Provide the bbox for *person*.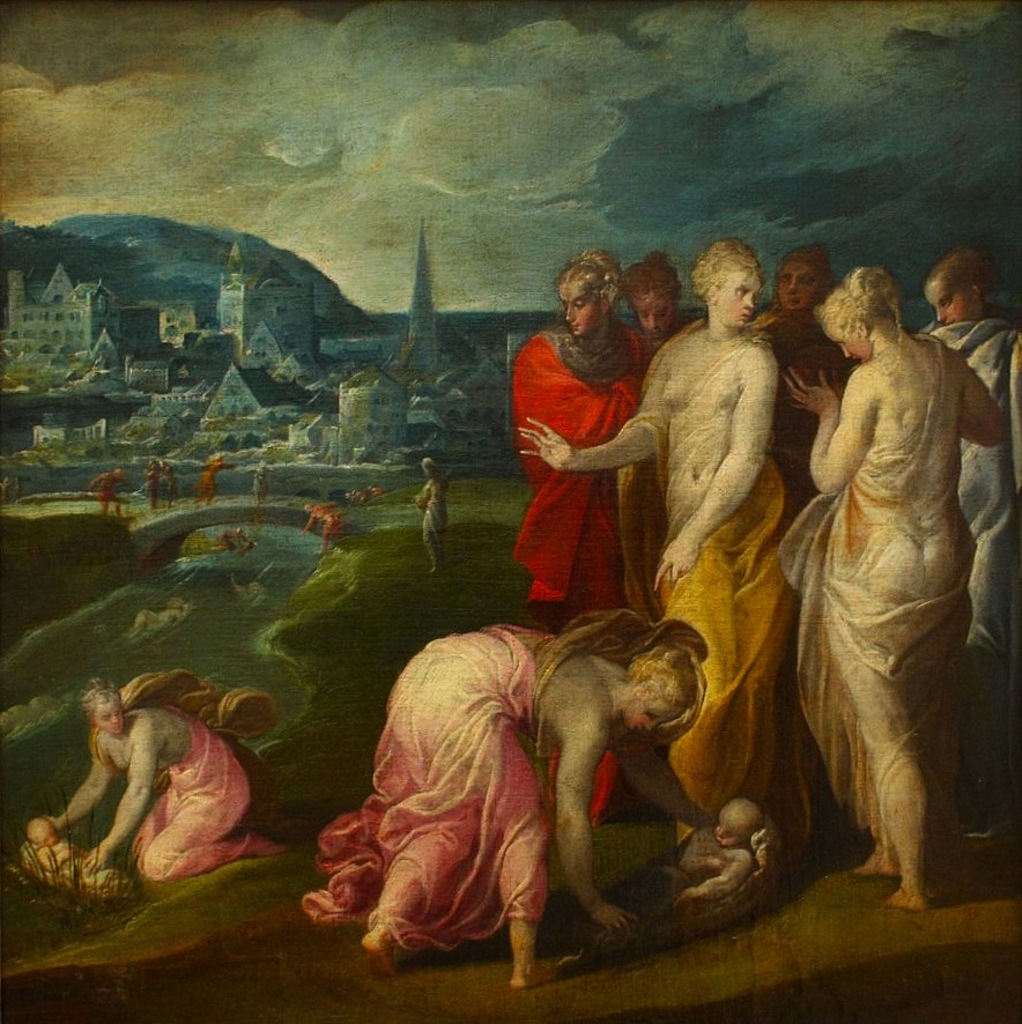
{"left": 625, "top": 250, "right": 690, "bottom": 339}.
